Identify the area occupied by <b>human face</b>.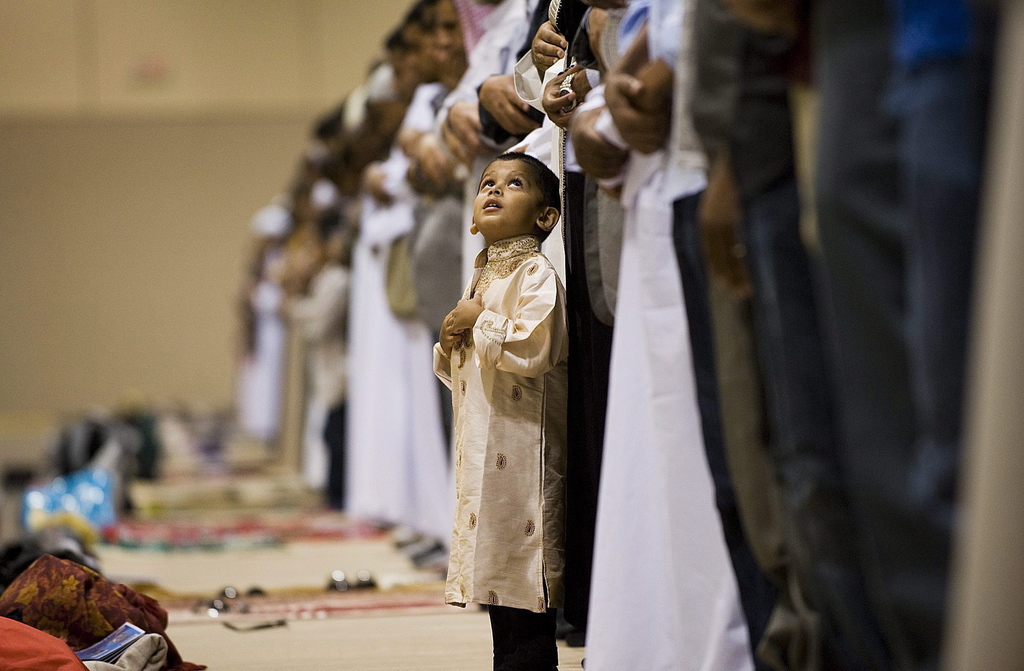
Area: (x1=474, y1=161, x2=543, y2=225).
